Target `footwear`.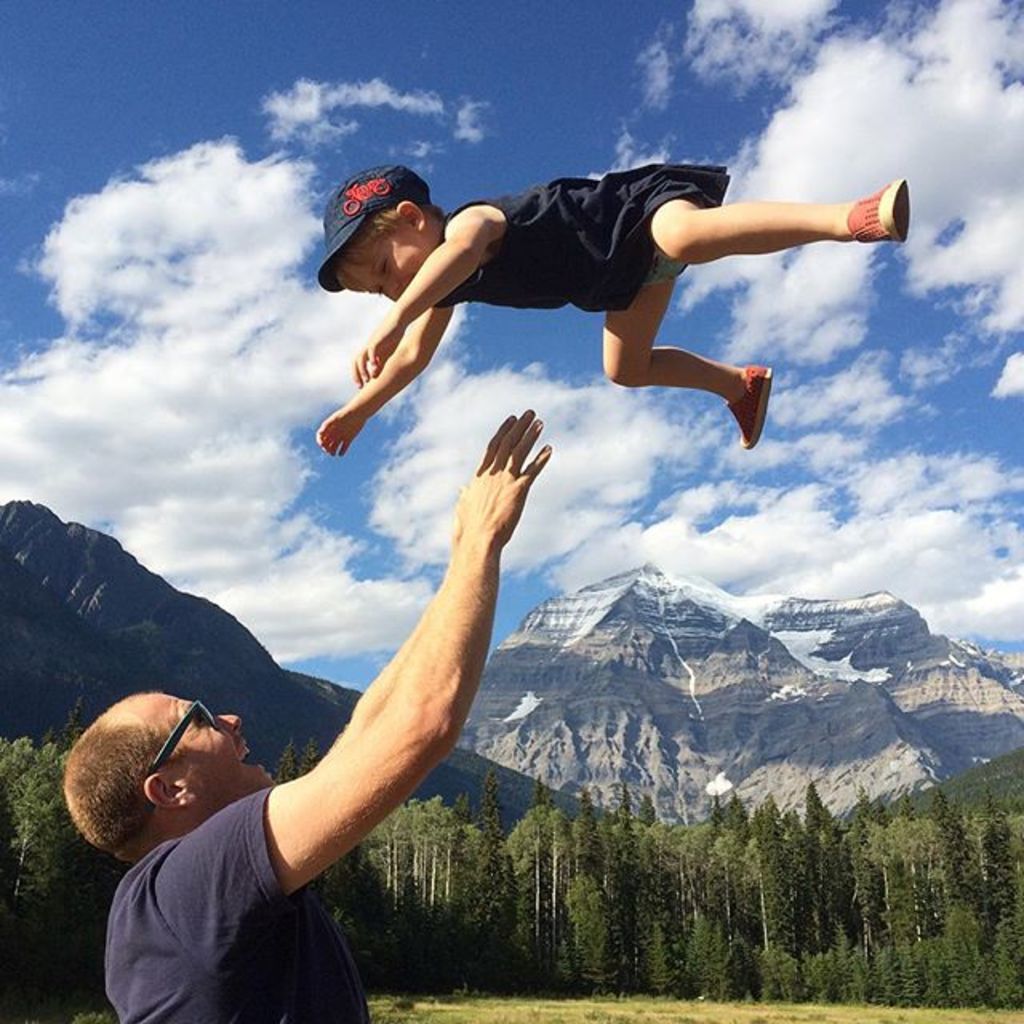
Target region: [x1=851, y1=174, x2=912, y2=246].
